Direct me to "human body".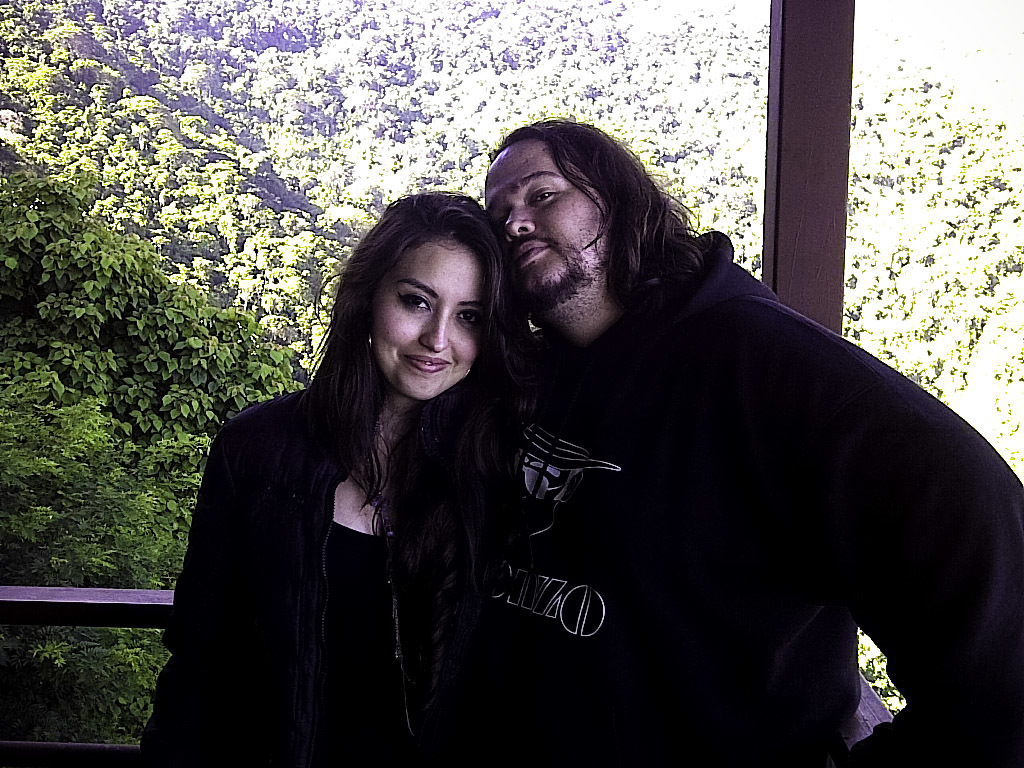
Direction: [x1=142, y1=421, x2=468, y2=767].
